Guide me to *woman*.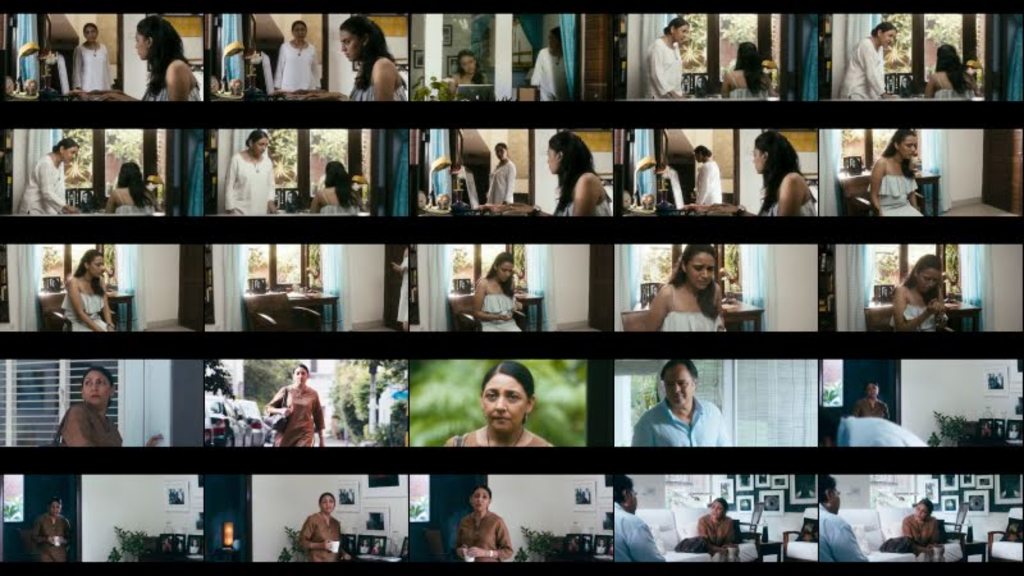
Guidance: Rect(442, 362, 553, 451).
